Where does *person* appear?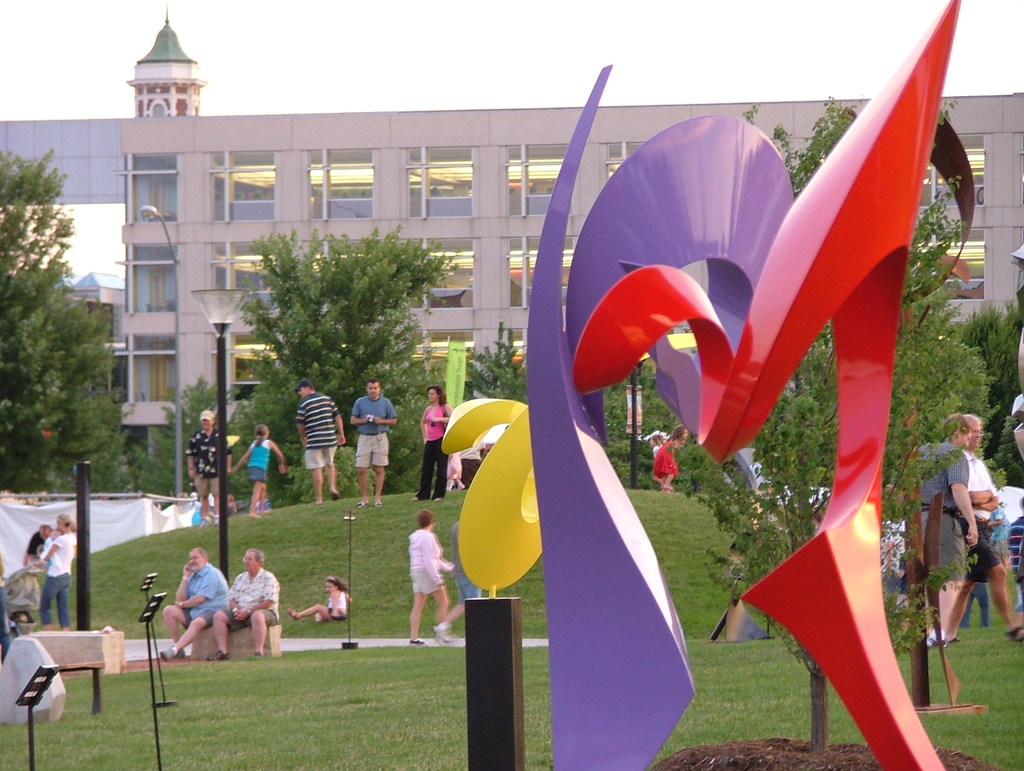
Appears at <bbox>285, 574, 345, 621</bbox>.
